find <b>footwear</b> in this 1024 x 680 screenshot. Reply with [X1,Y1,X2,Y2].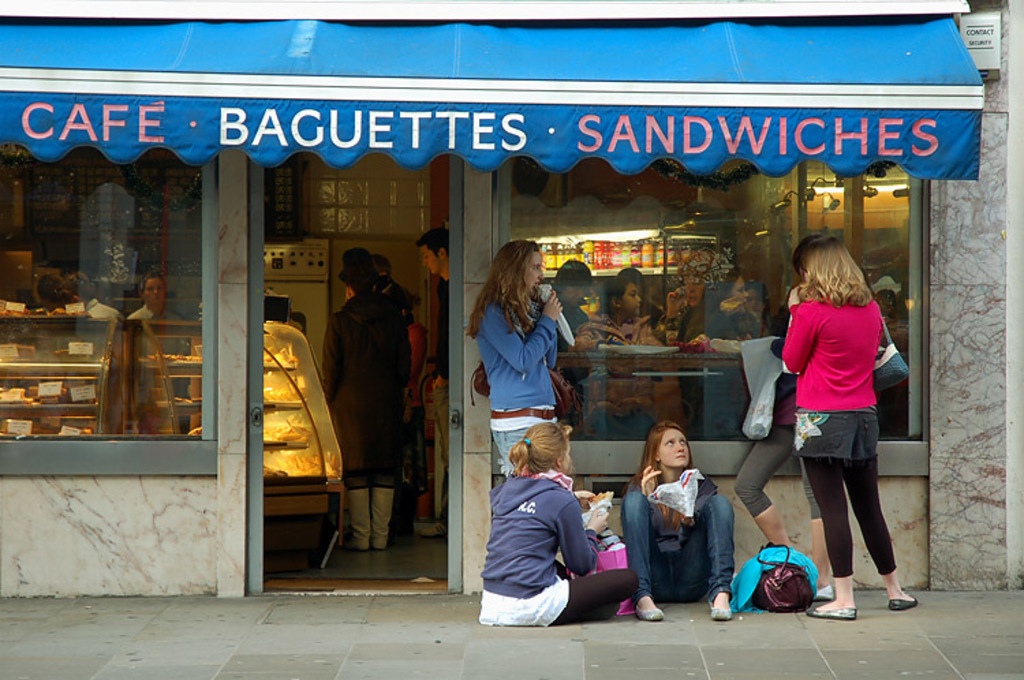
[806,605,855,614].
